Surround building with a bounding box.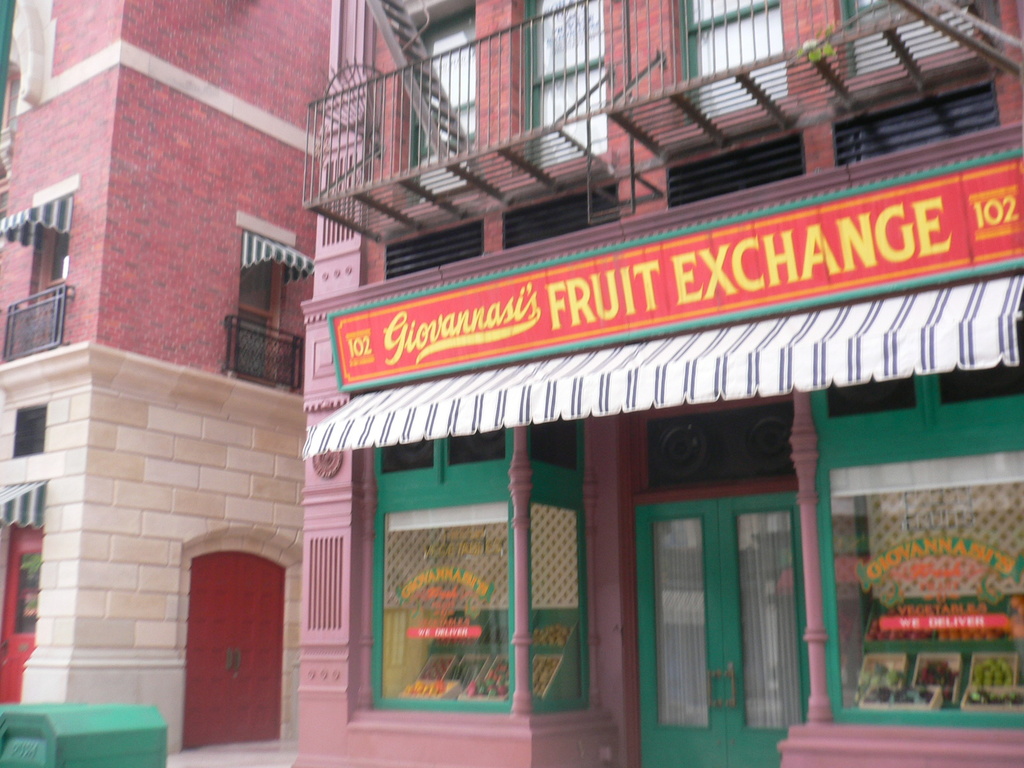
{"x1": 298, "y1": 0, "x2": 1023, "y2": 767}.
